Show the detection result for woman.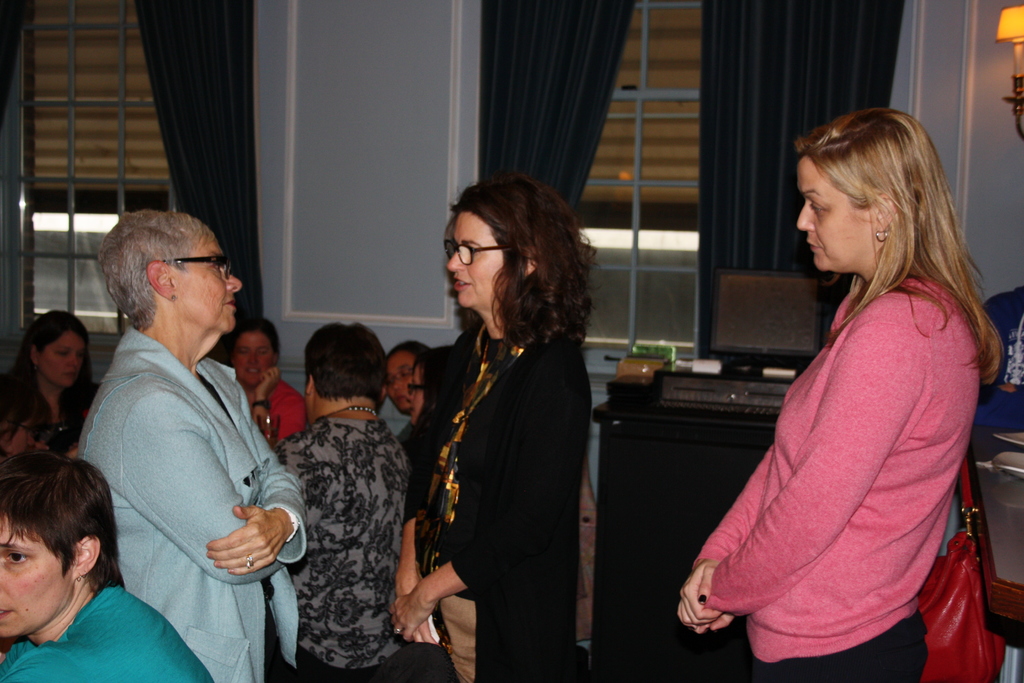
386:340:431:414.
